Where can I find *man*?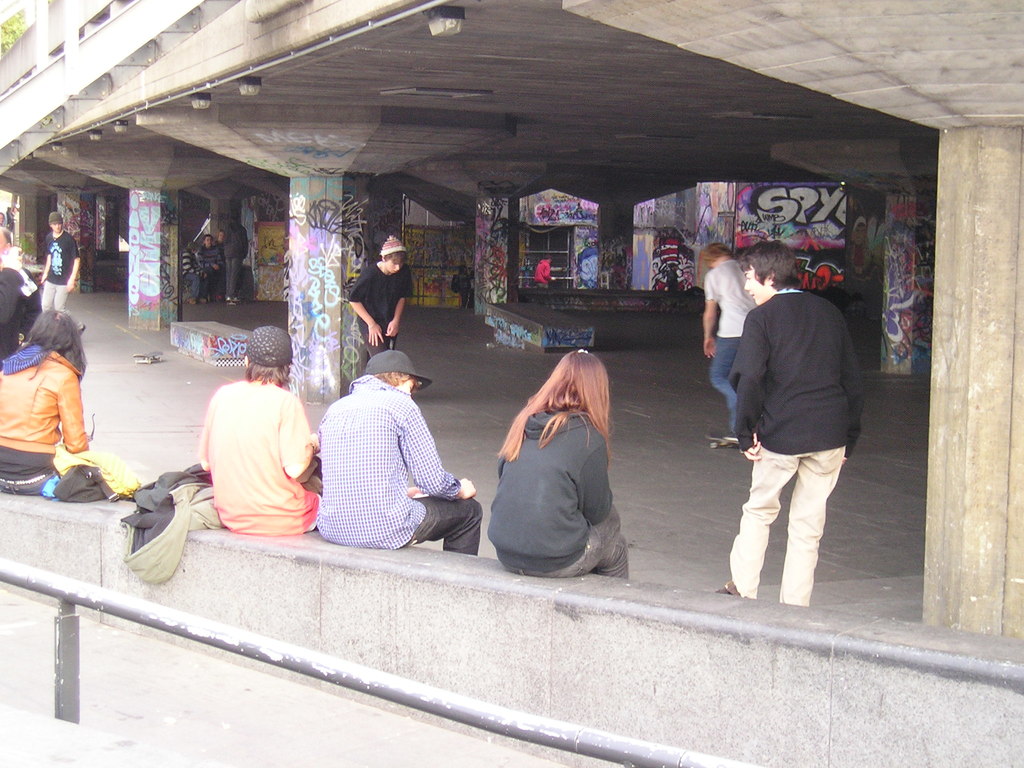
You can find it at (left=196, top=234, right=221, bottom=300).
